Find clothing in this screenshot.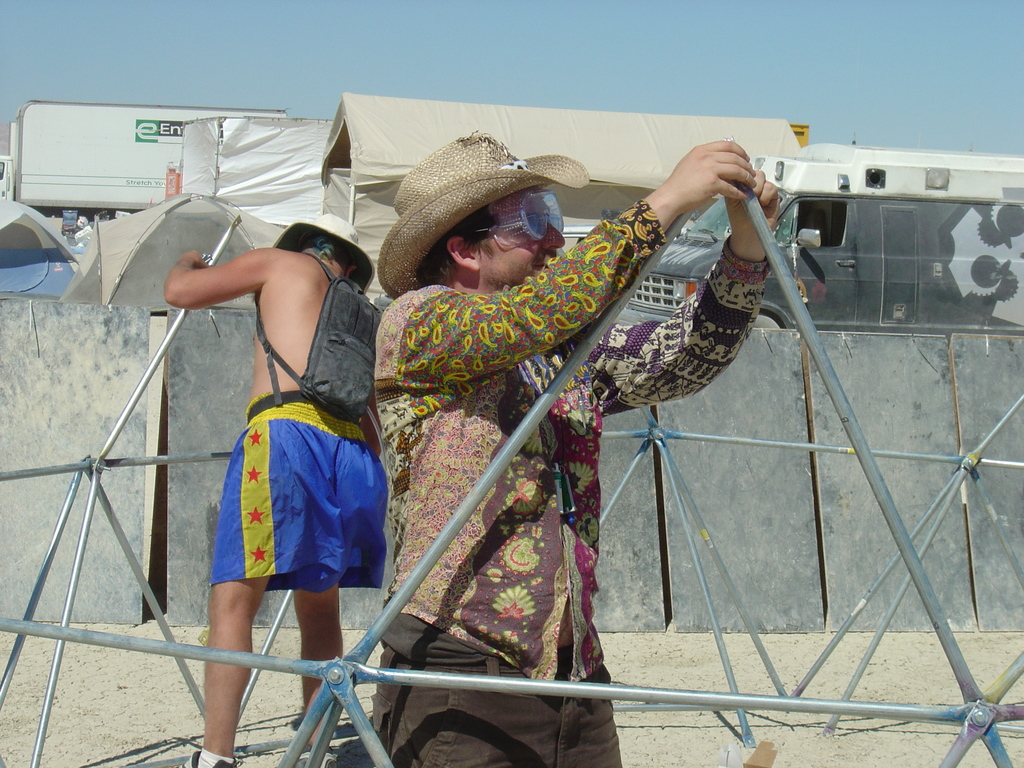
The bounding box for clothing is (208,392,388,593).
